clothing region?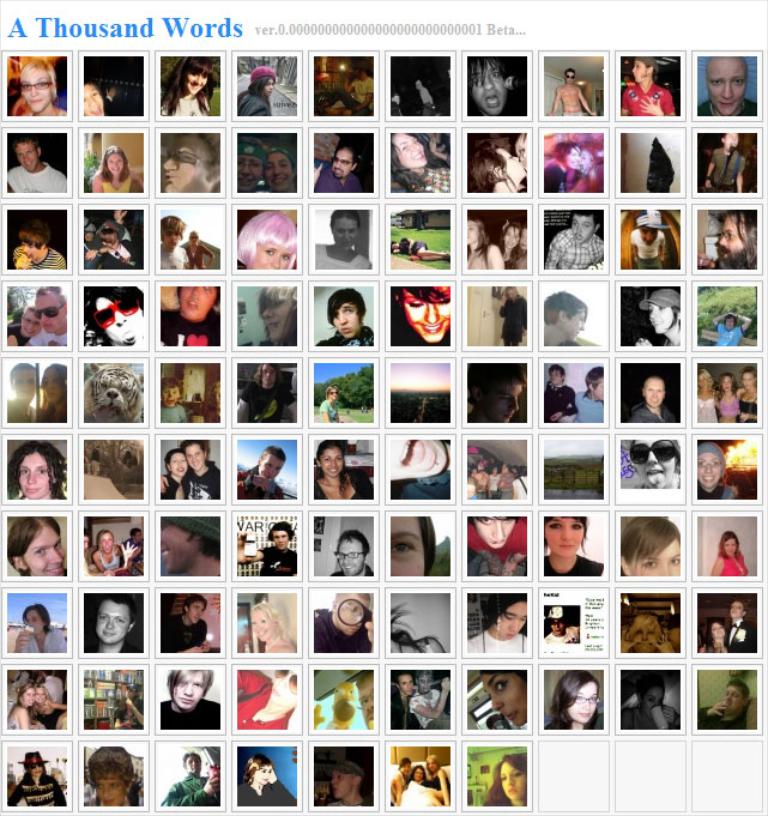
628,226,669,271
